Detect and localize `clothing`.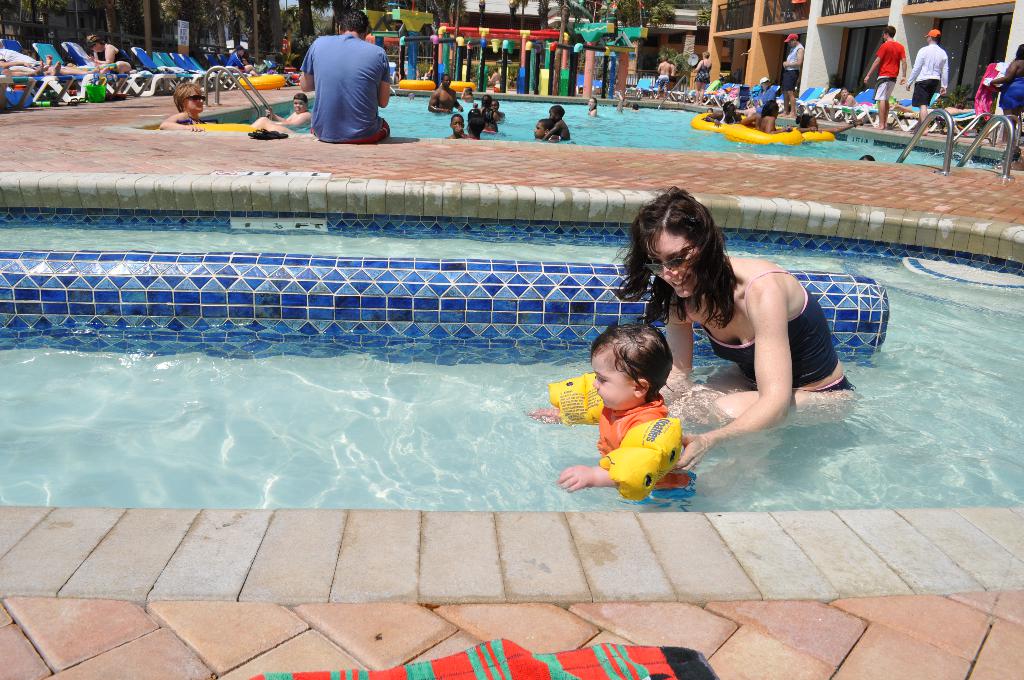
Localized at l=0, t=45, r=42, b=70.
